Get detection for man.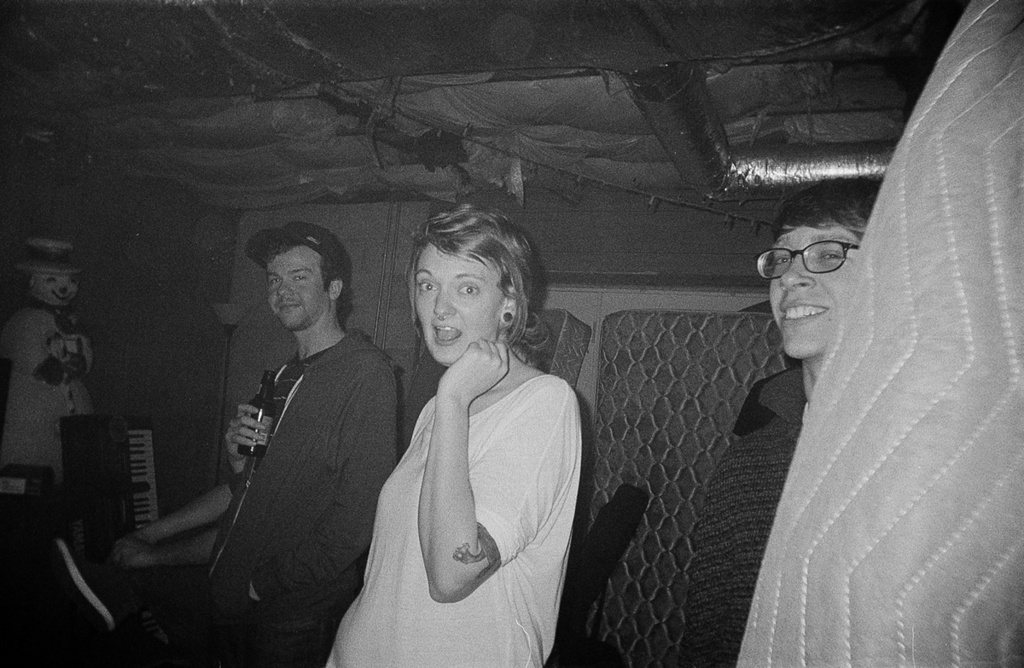
Detection: BBox(163, 210, 411, 653).
